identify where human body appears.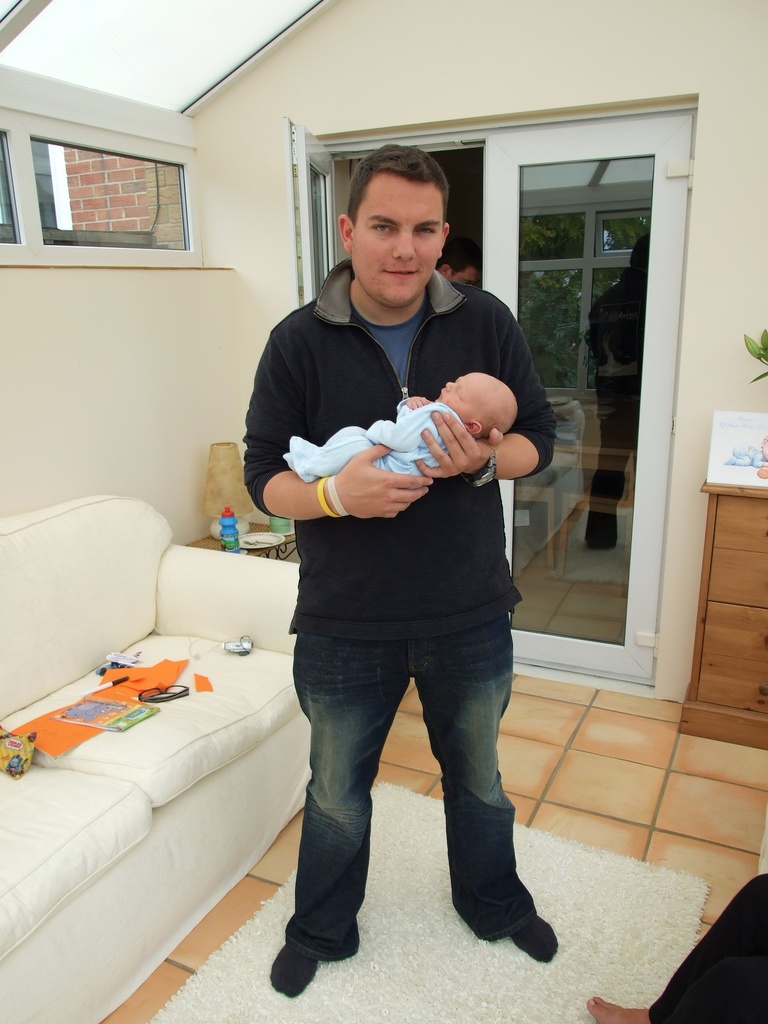
Appears at region(253, 180, 563, 984).
